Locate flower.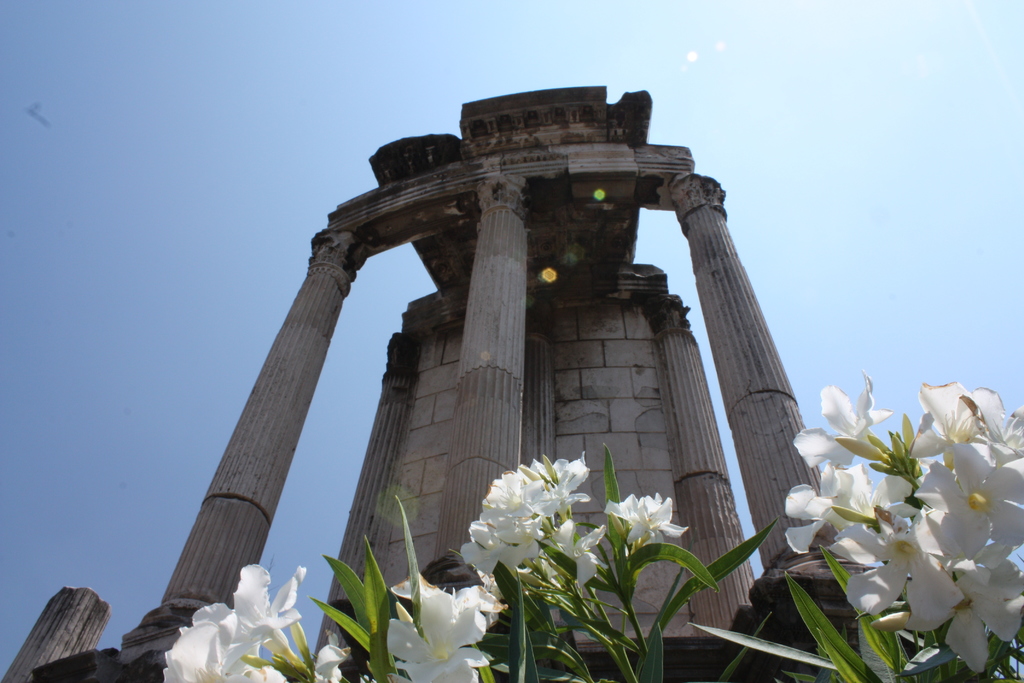
Bounding box: (447,539,533,575).
